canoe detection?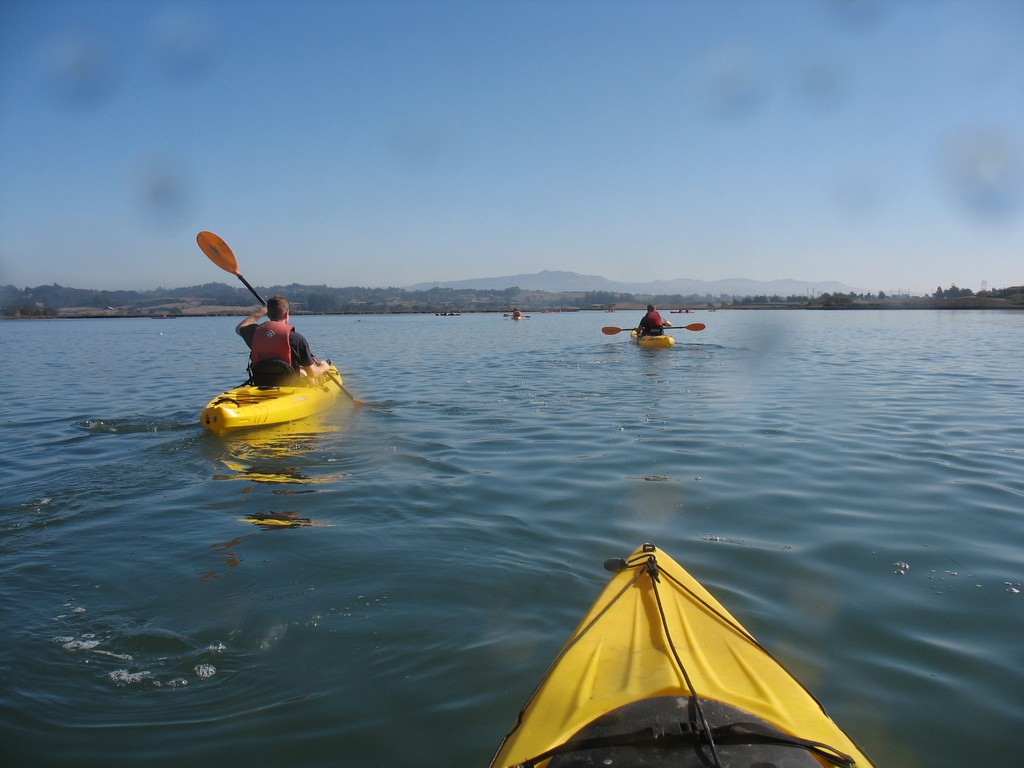
[left=490, top=538, right=876, bottom=767]
